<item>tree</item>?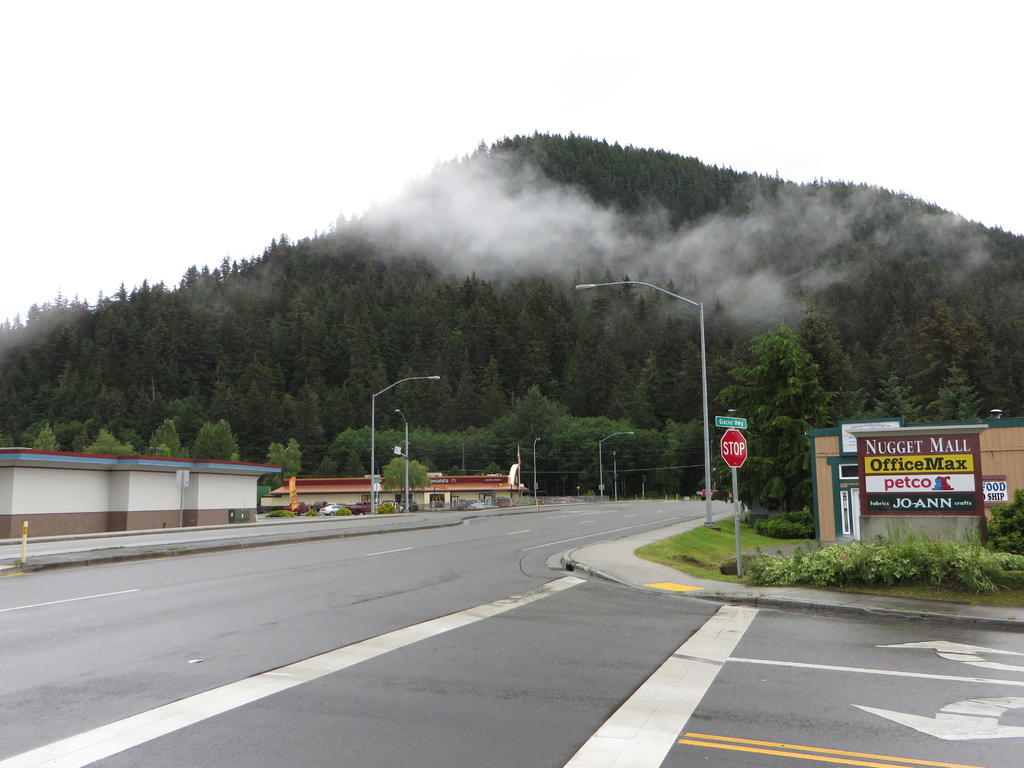
<bbox>266, 435, 298, 480</bbox>
